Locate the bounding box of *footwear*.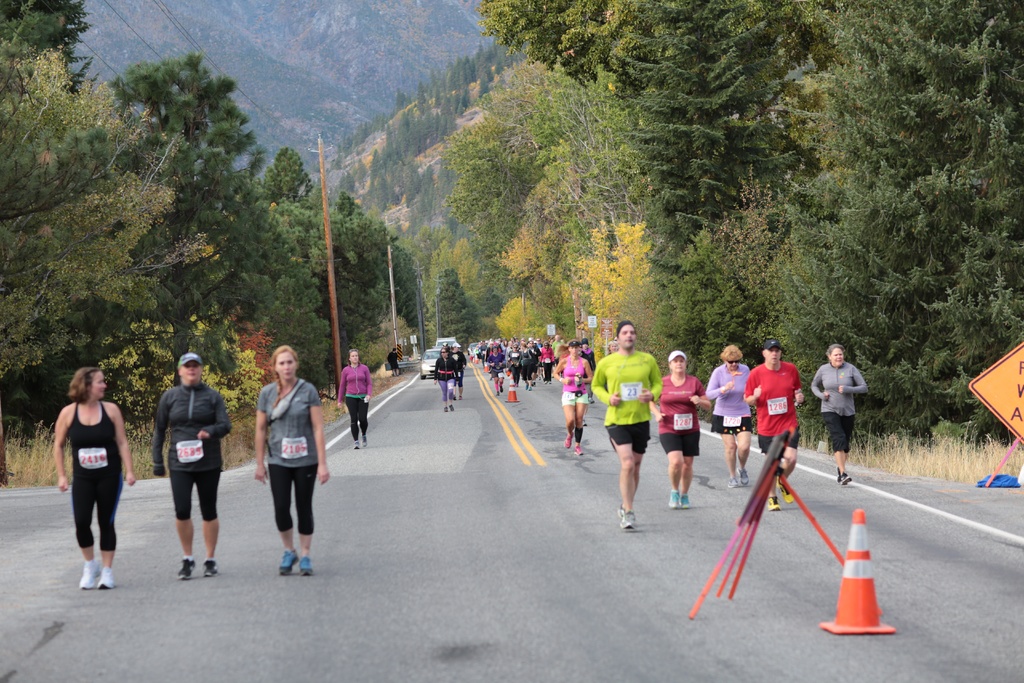
Bounding box: box(180, 559, 196, 578).
